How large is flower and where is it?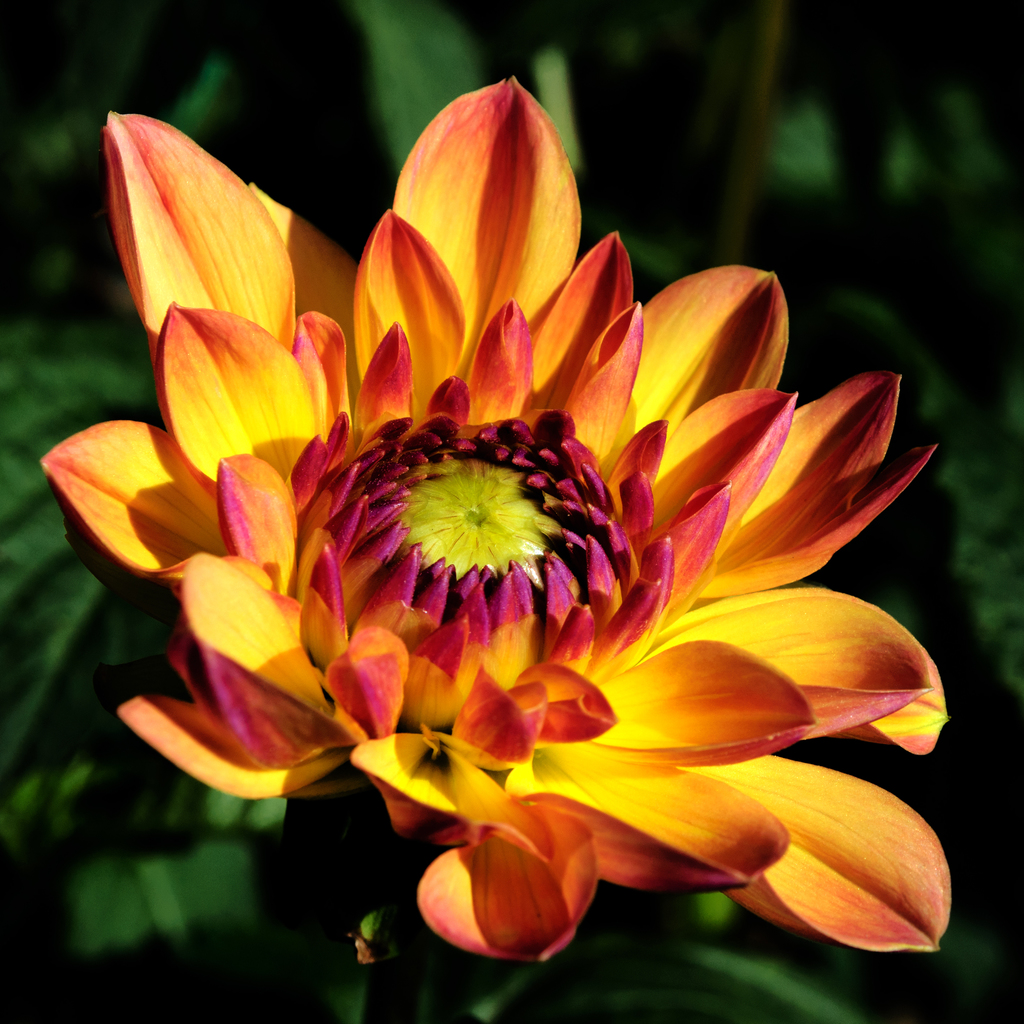
Bounding box: bbox(24, 55, 997, 993).
